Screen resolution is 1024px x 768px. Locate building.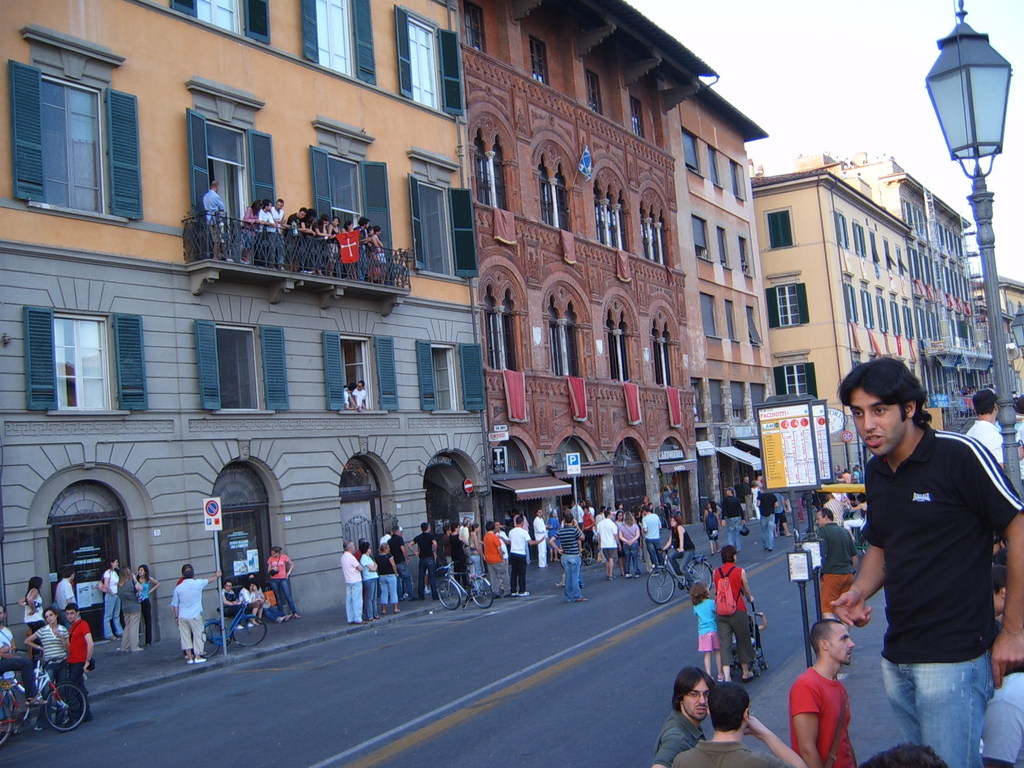
{"x1": 0, "y1": 0, "x2": 495, "y2": 661}.
